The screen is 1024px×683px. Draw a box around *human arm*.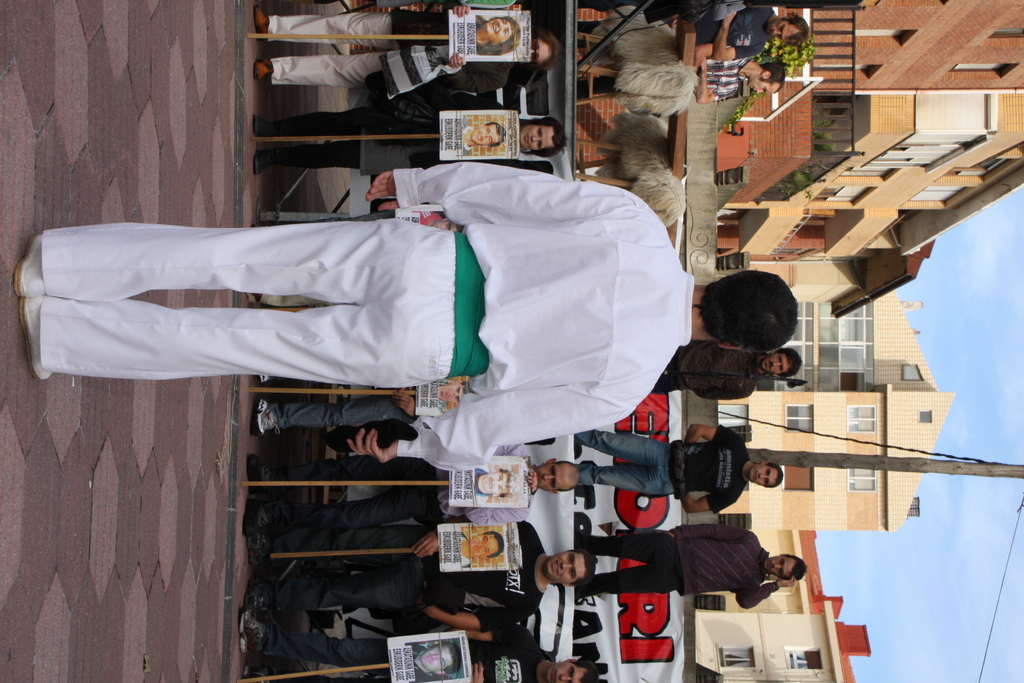
box(476, 661, 483, 682).
